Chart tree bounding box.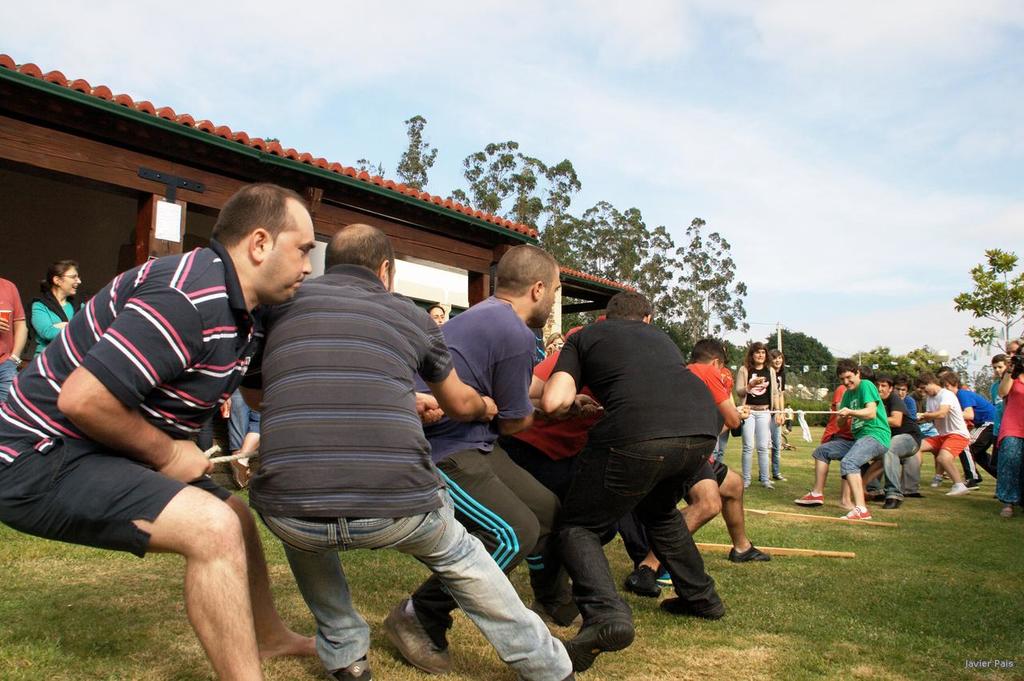
Charted: Rect(948, 250, 1023, 362).
